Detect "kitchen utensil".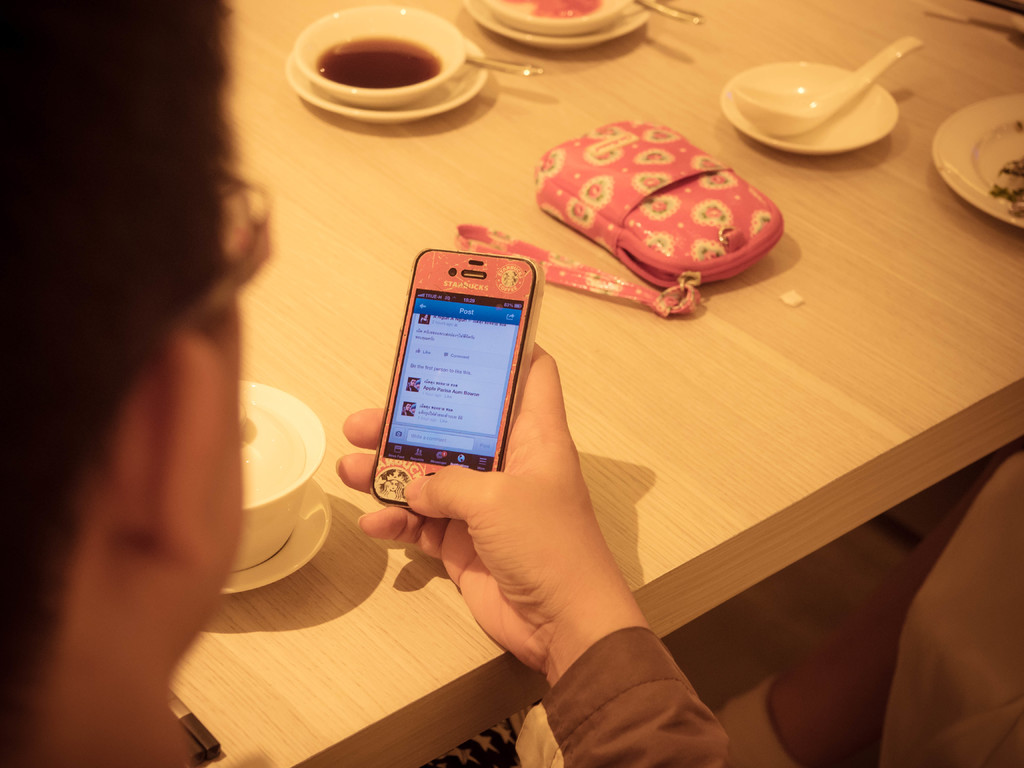
Detected at l=470, t=47, r=540, b=84.
